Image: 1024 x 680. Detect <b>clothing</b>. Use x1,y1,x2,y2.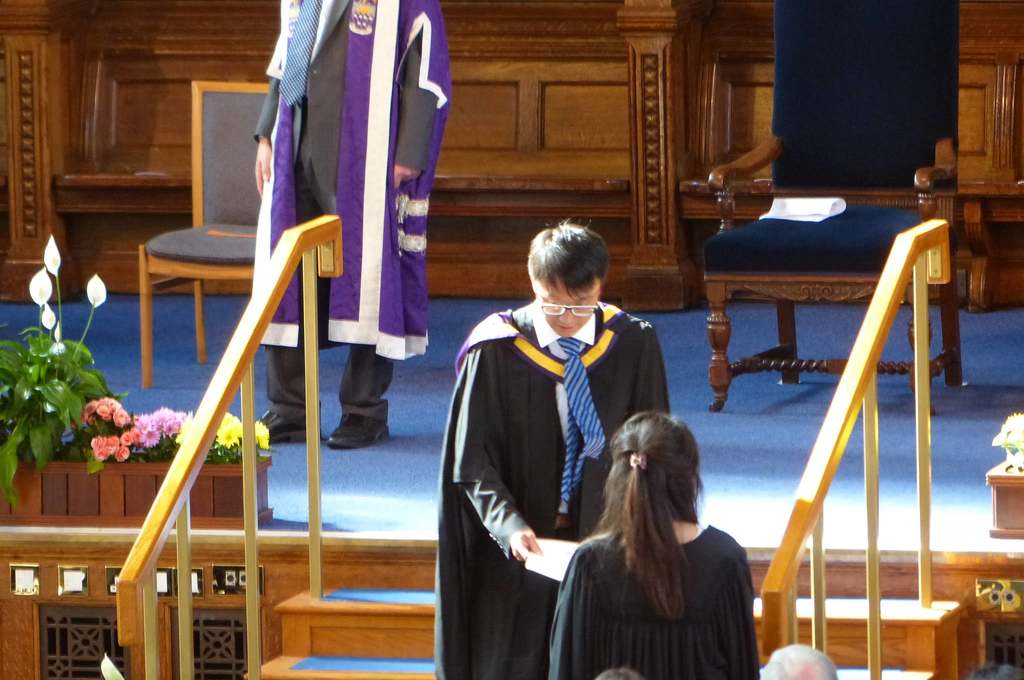
467,298,693,661.
